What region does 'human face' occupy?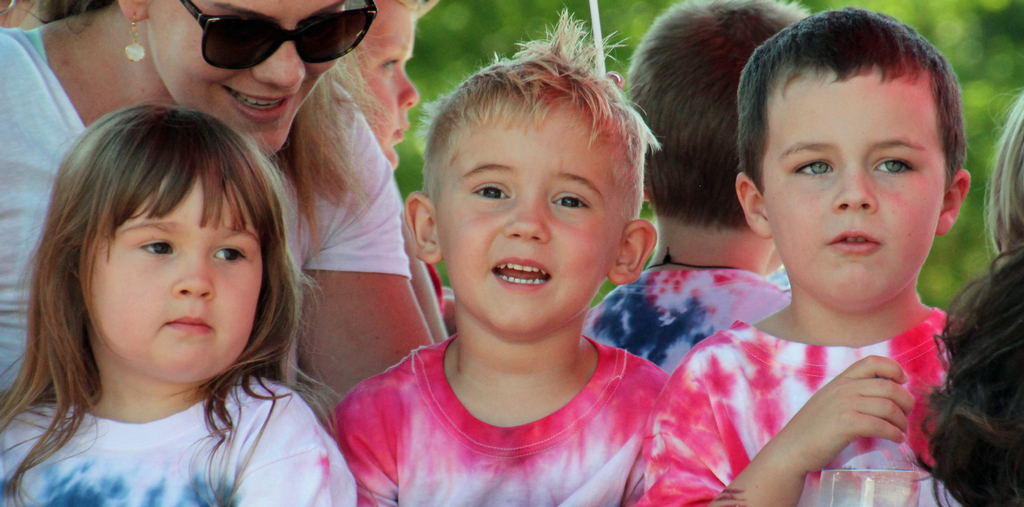
(147,0,339,155).
